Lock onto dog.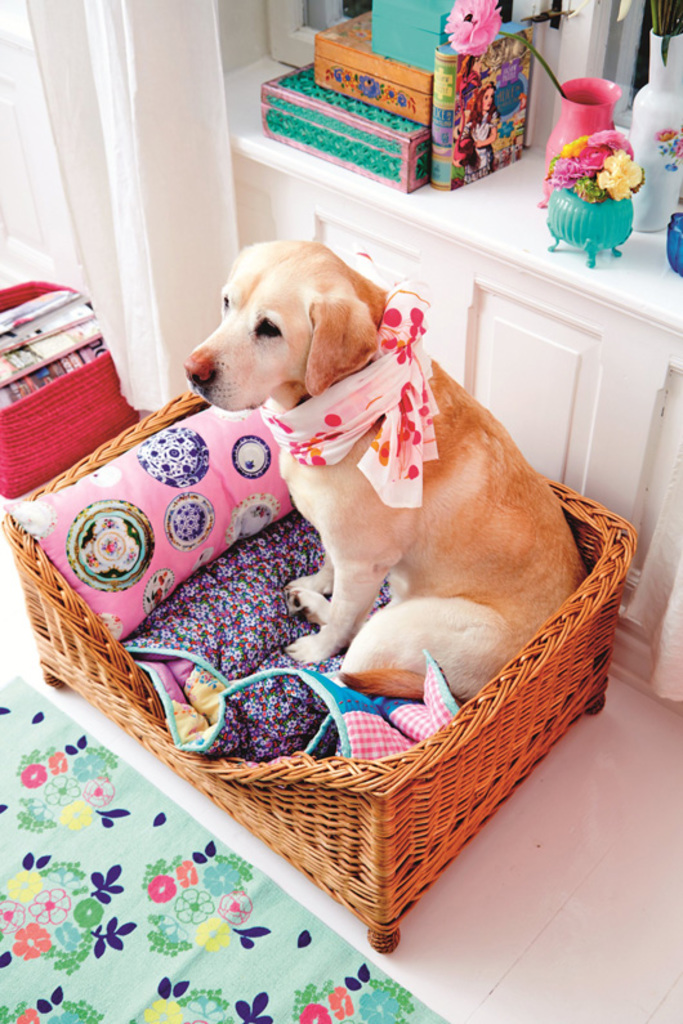
Locked: [left=178, top=232, right=585, bottom=703].
